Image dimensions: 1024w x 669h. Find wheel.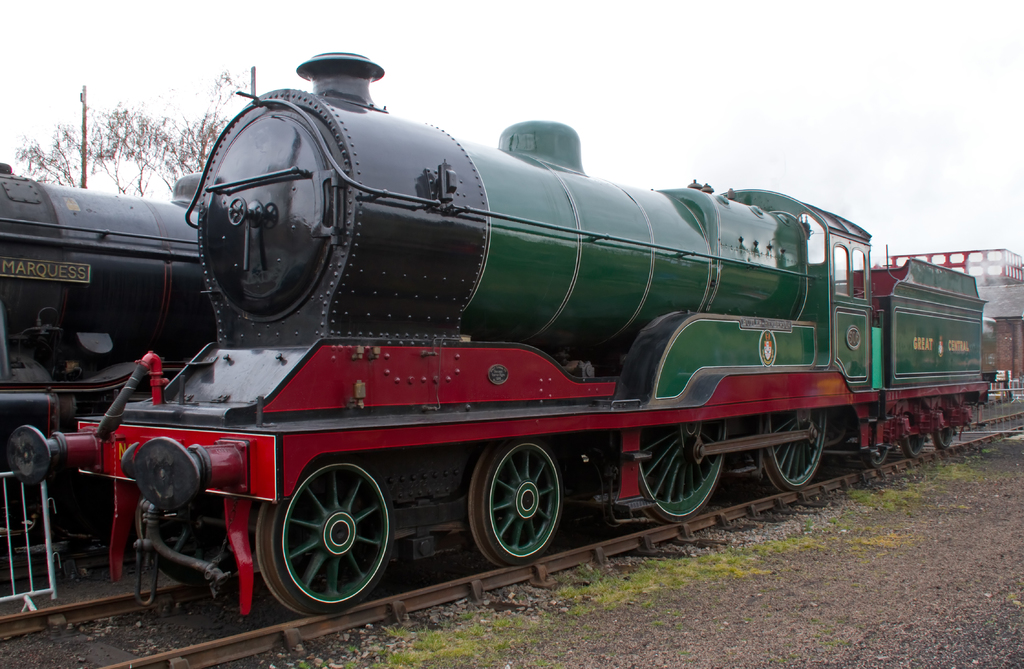
x1=856 y1=444 x2=892 y2=467.
